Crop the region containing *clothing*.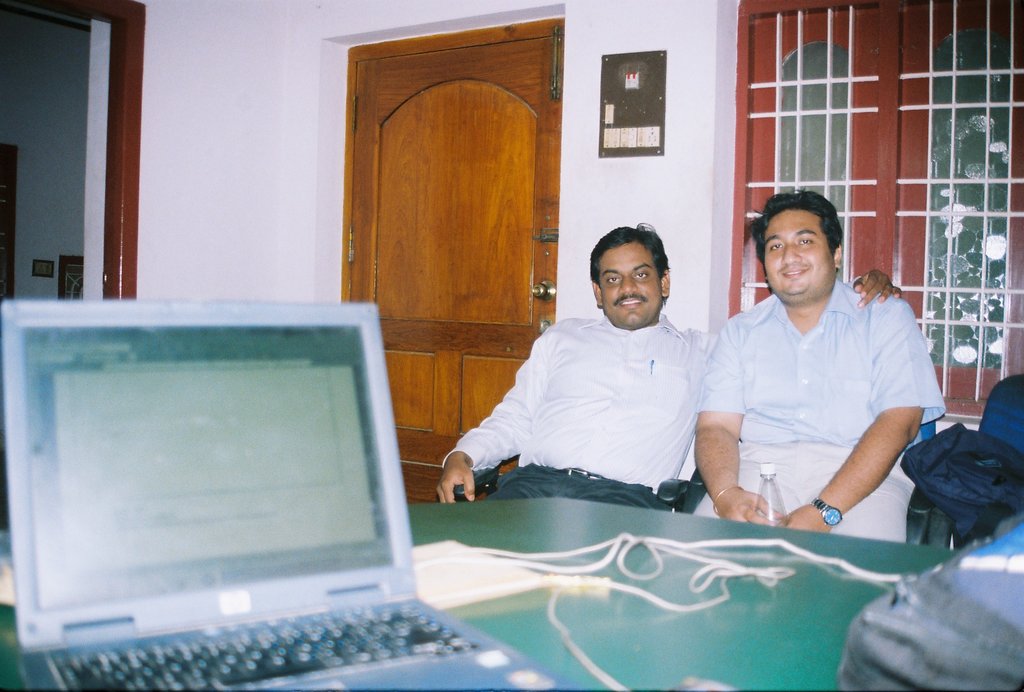
Crop region: crop(438, 272, 863, 511).
